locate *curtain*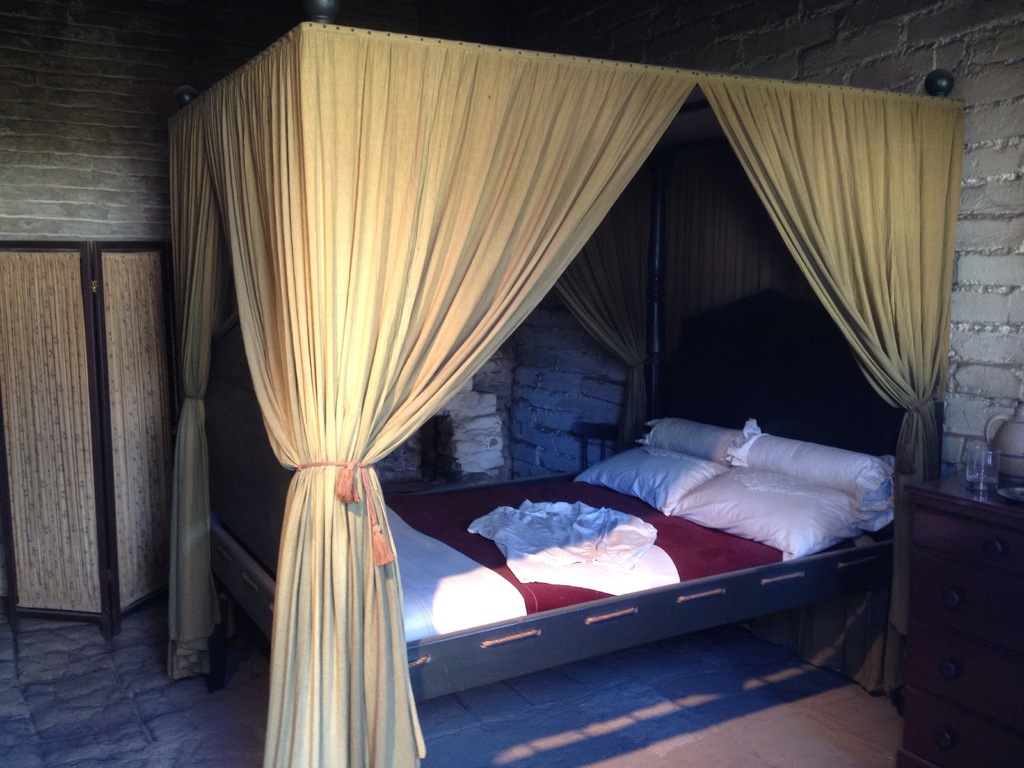
(701,75,966,701)
